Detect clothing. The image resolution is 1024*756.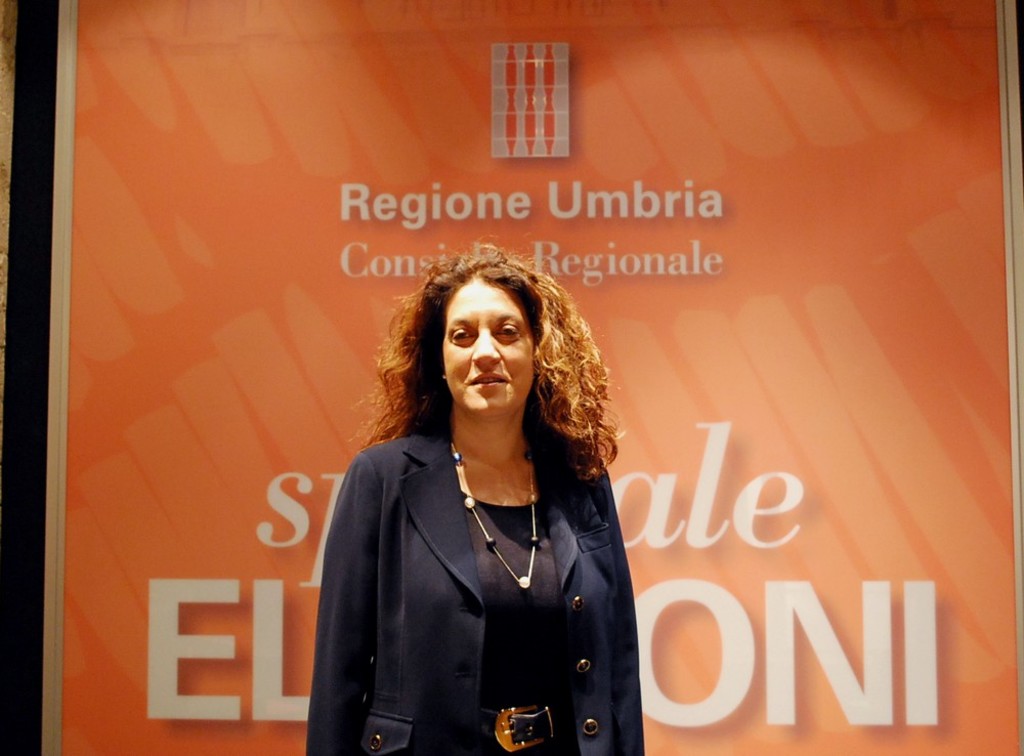
region(304, 426, 642, 755).
